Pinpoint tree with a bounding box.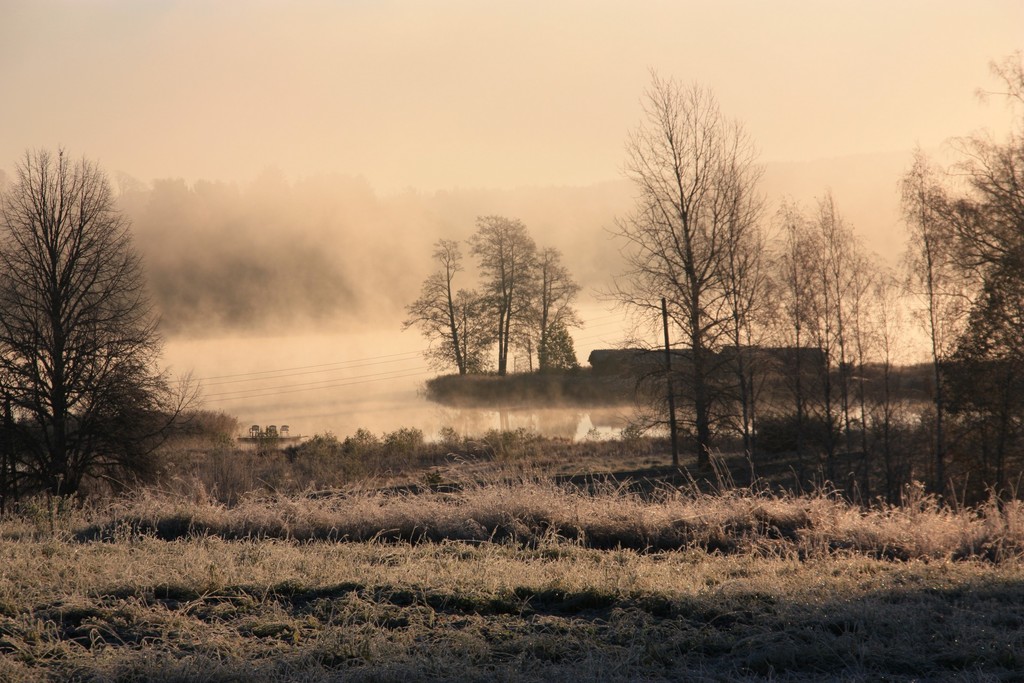
724 182 819 523.
